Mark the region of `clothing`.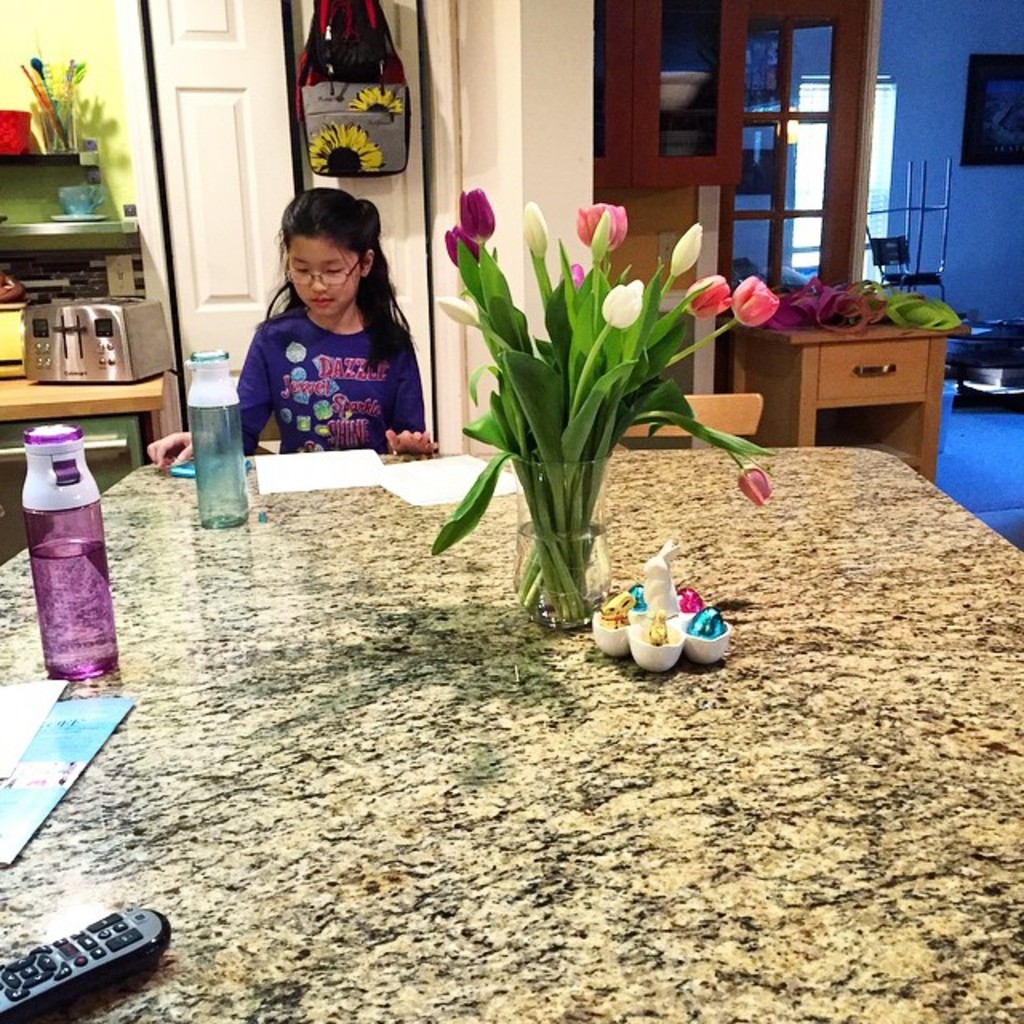
Region: <bbox>230, 283, 405, 448</bbox>.
